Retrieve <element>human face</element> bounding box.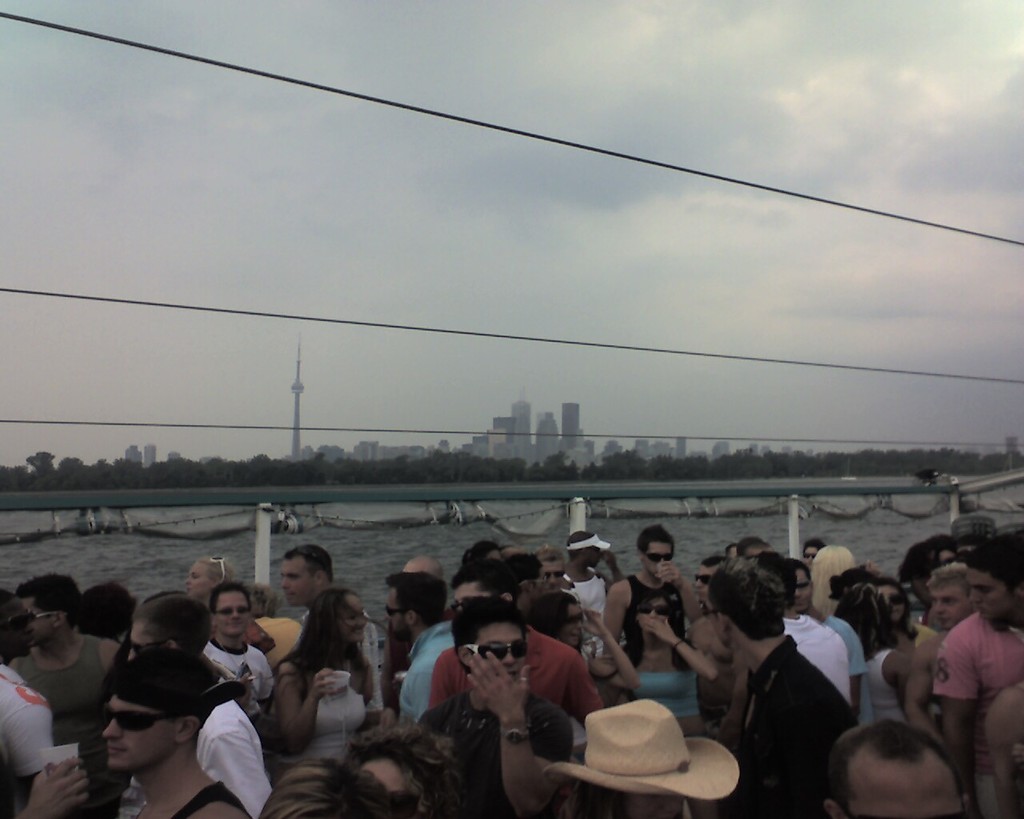
Bounding box: (x1=387, y1=589, x2=404, y2=641).
